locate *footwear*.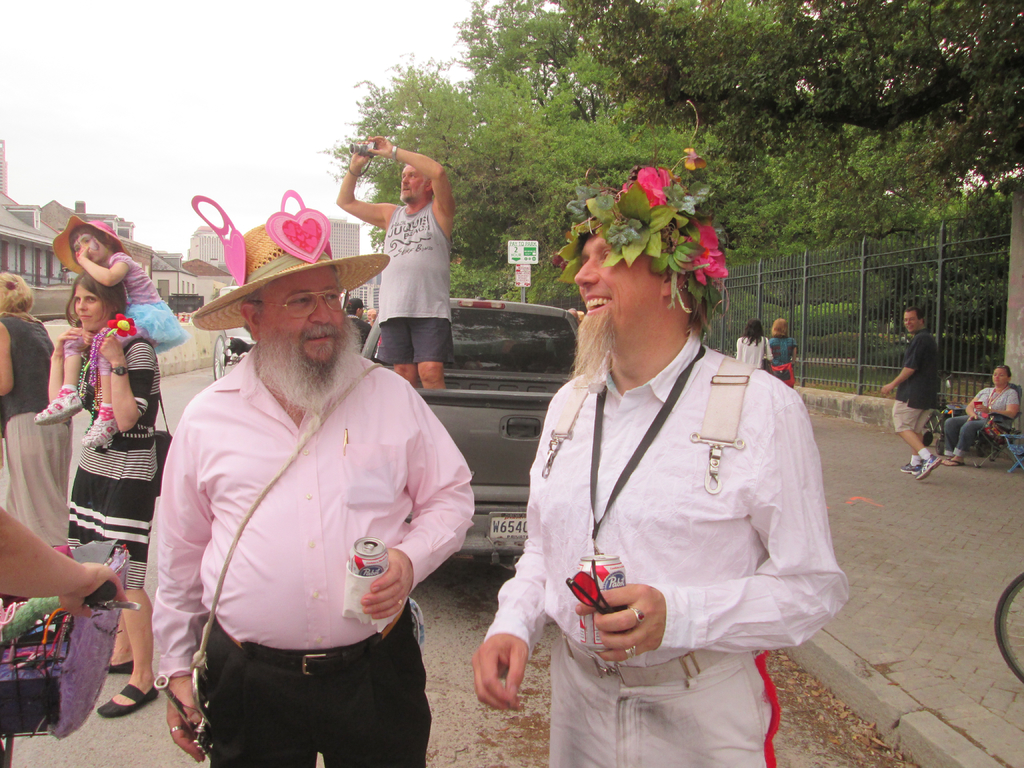
Bounding box: bbox=[79, 404, 120, 449].
